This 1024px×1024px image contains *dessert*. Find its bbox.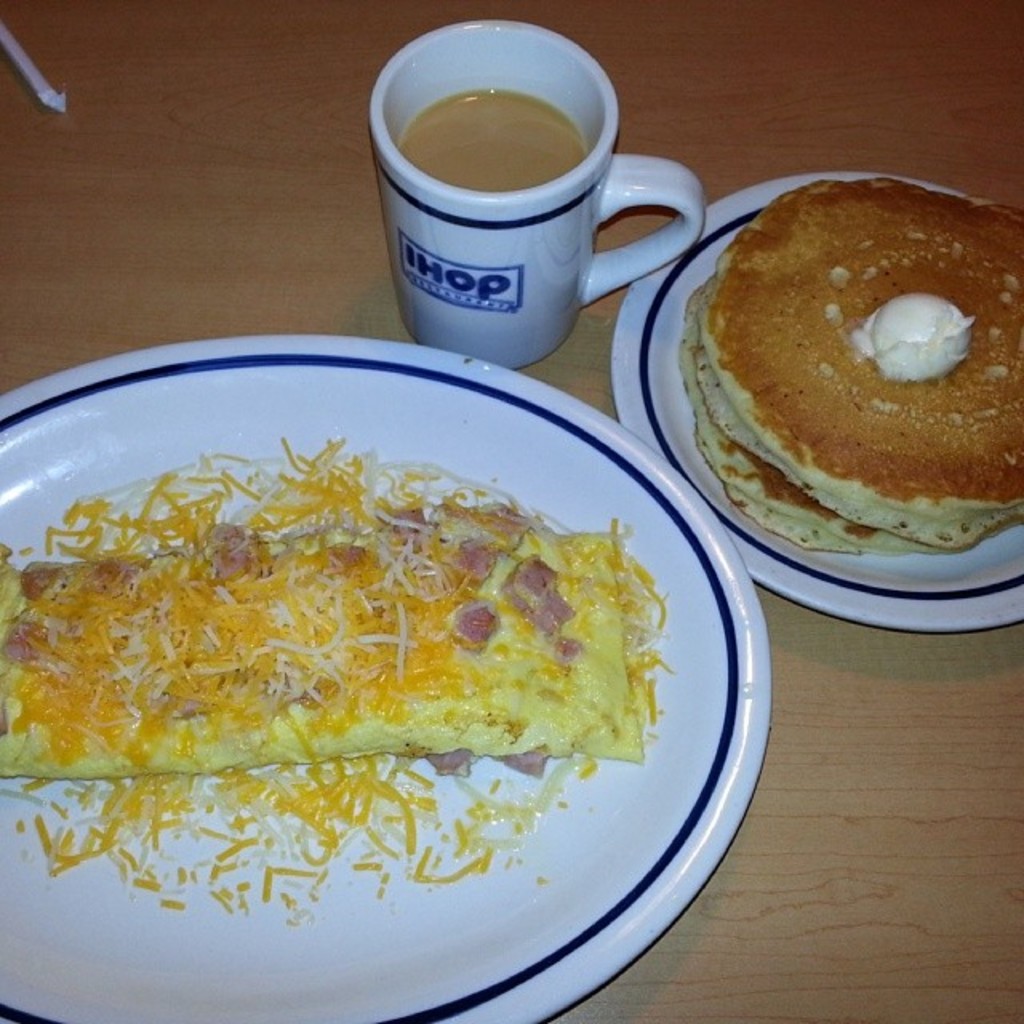
(0, 454, 651, 787).
